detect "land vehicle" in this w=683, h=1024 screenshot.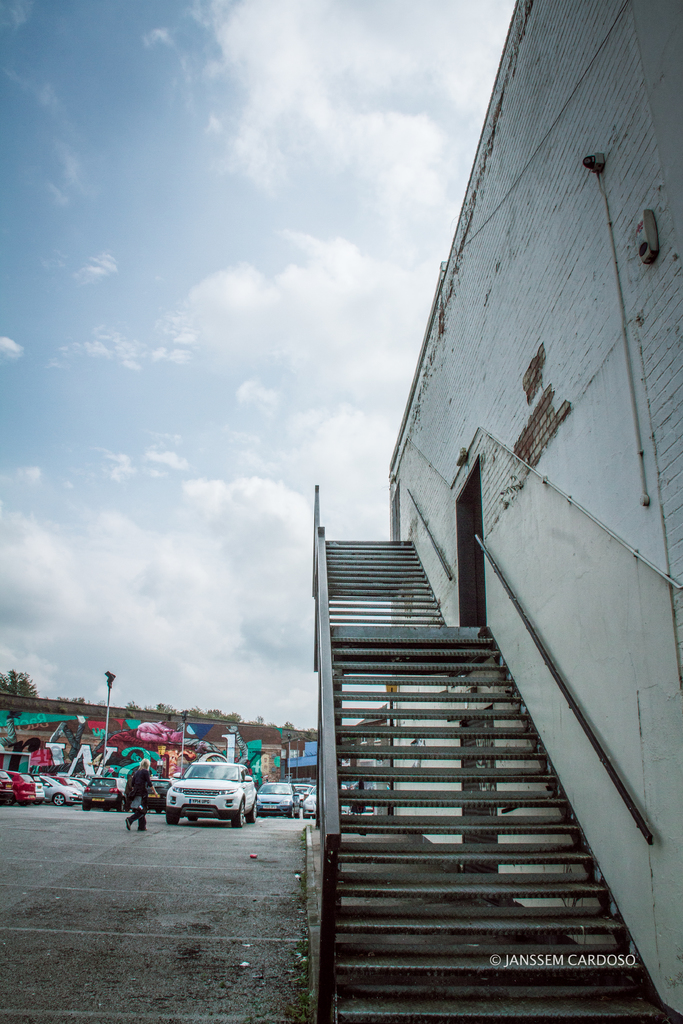
Detection: (left=163, top=762, right=261, bottom=833).
